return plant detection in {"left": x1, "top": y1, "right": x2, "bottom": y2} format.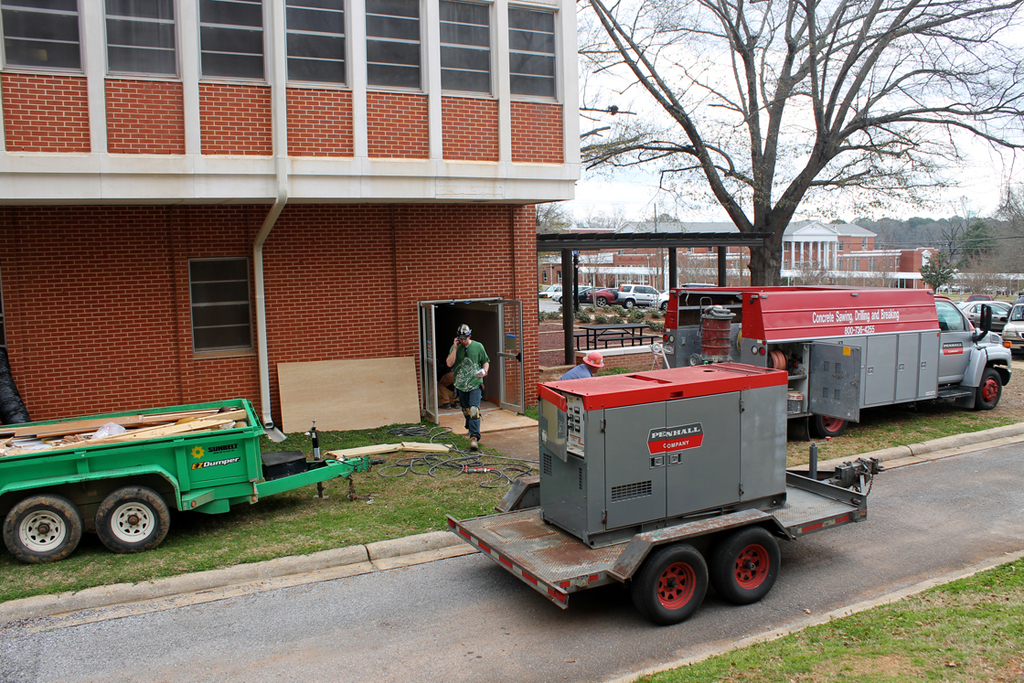
{"left": 589, "top": 363, "right": 647, "bottom": 380}.
